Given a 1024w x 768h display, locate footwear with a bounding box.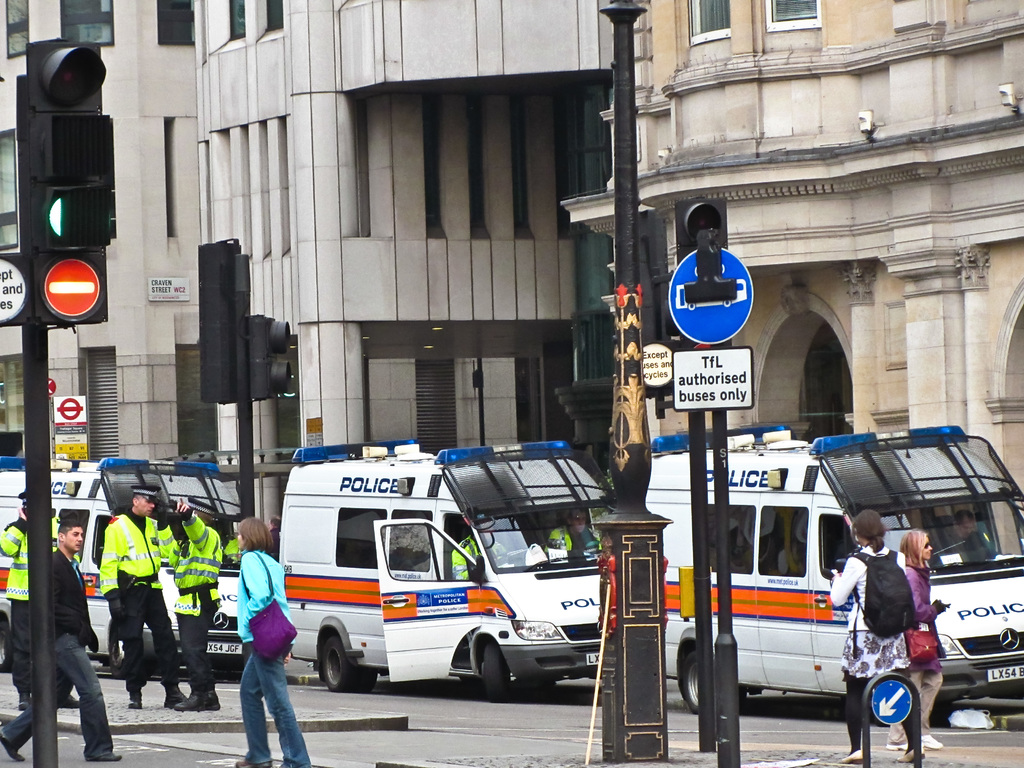
Located: l=0, t=726, r=25, b=761.
